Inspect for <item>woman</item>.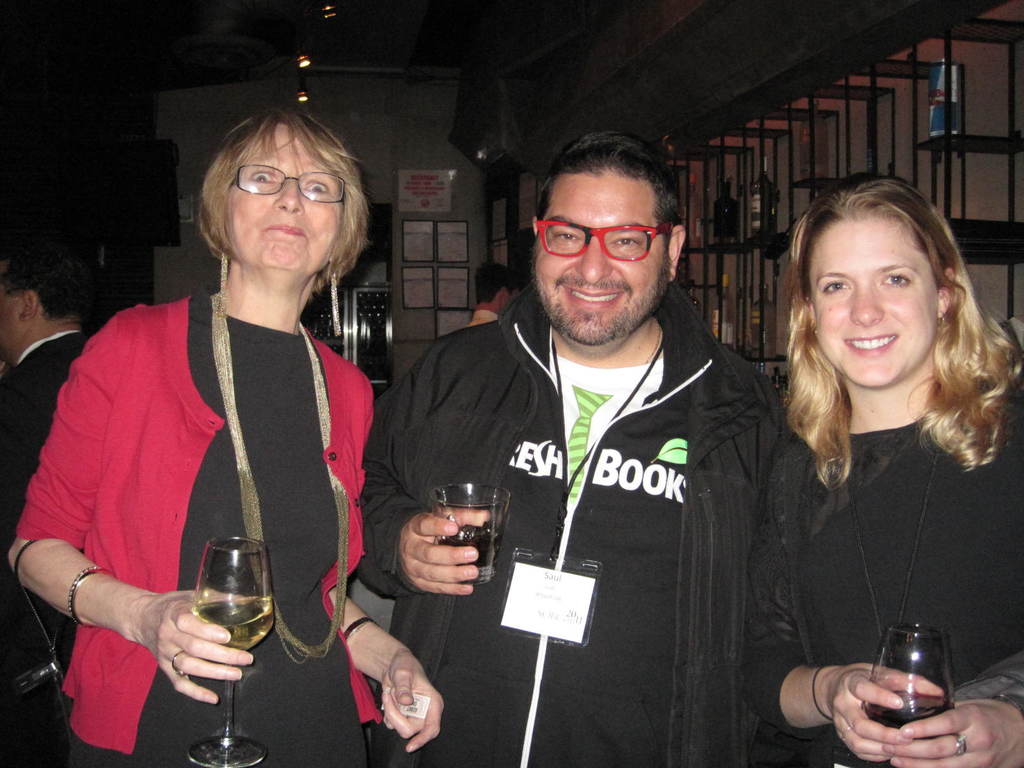
Inspection: rect(0, 104, 442, 767).
